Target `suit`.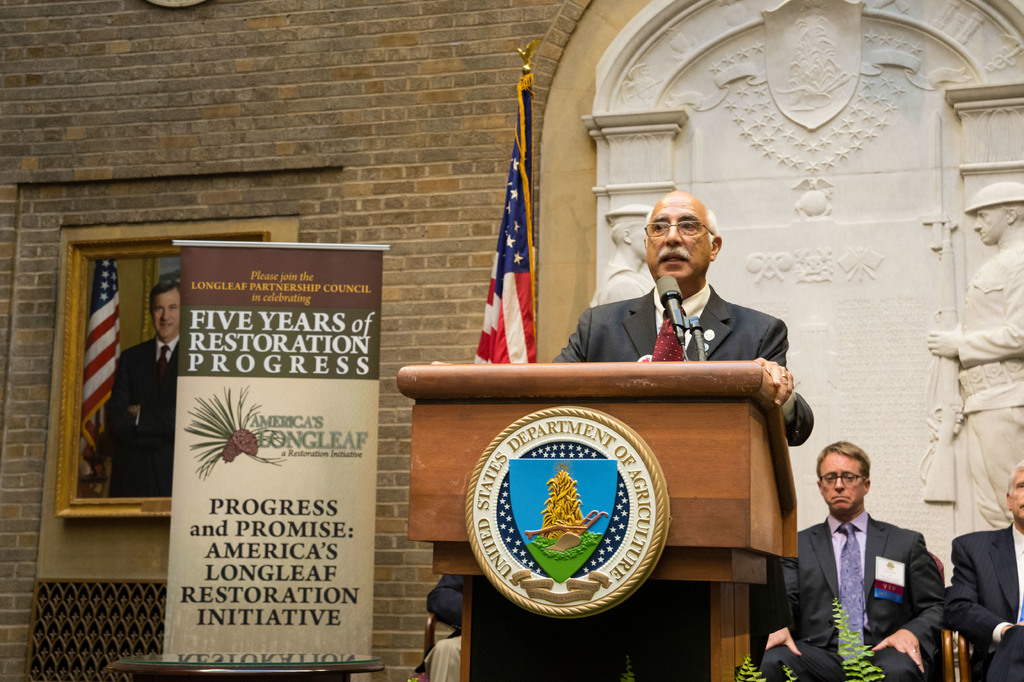
Target region: (x1=412, y1=576, x2=467, y2=681).
